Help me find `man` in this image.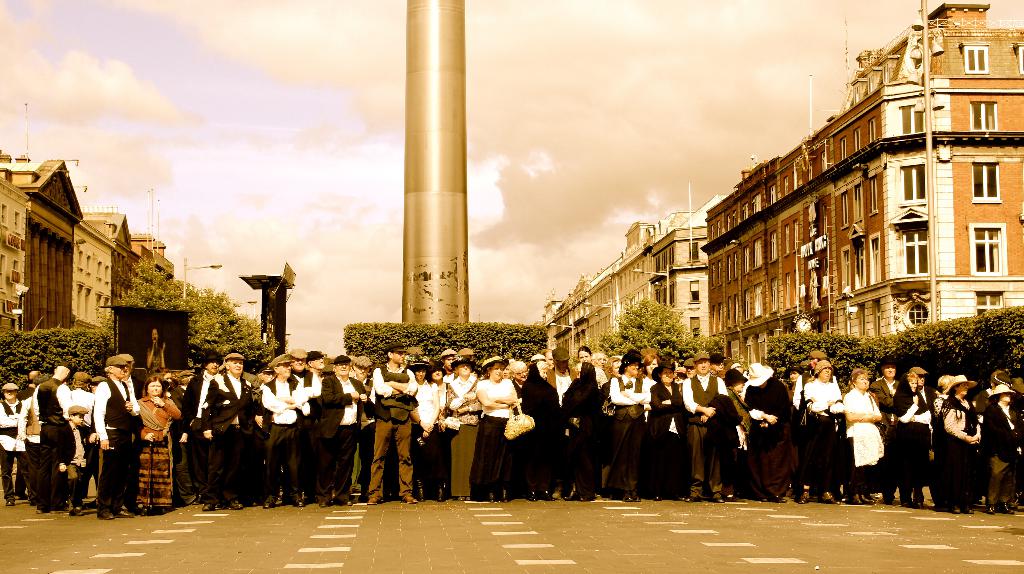
Found it: bbox=(286, 344, 323, 506).
